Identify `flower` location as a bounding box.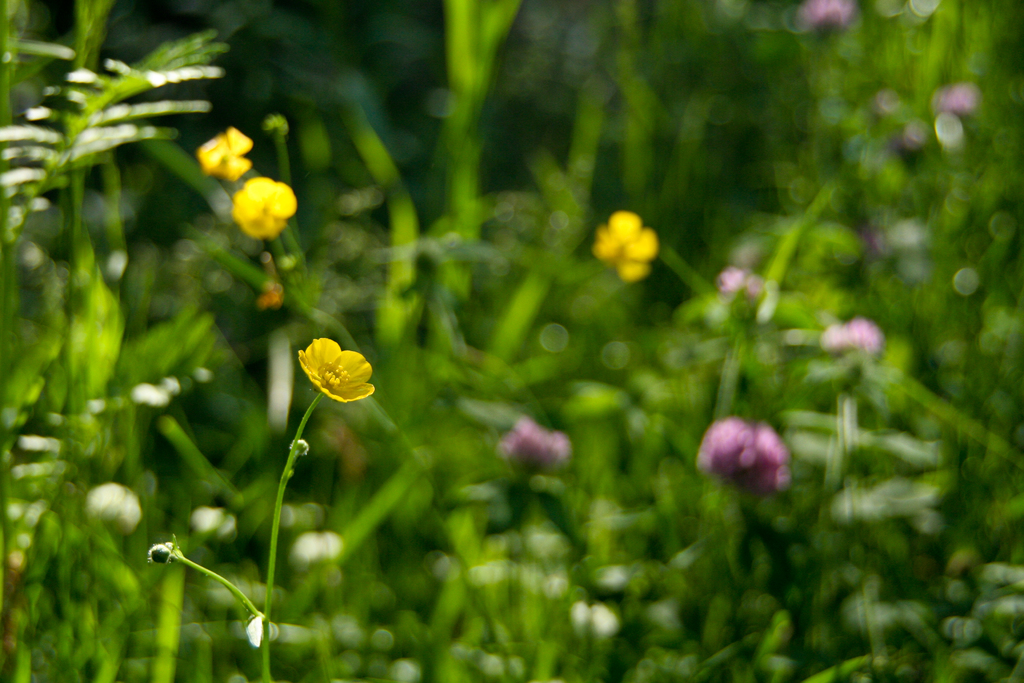
rect(197, 128, 256, 192).
